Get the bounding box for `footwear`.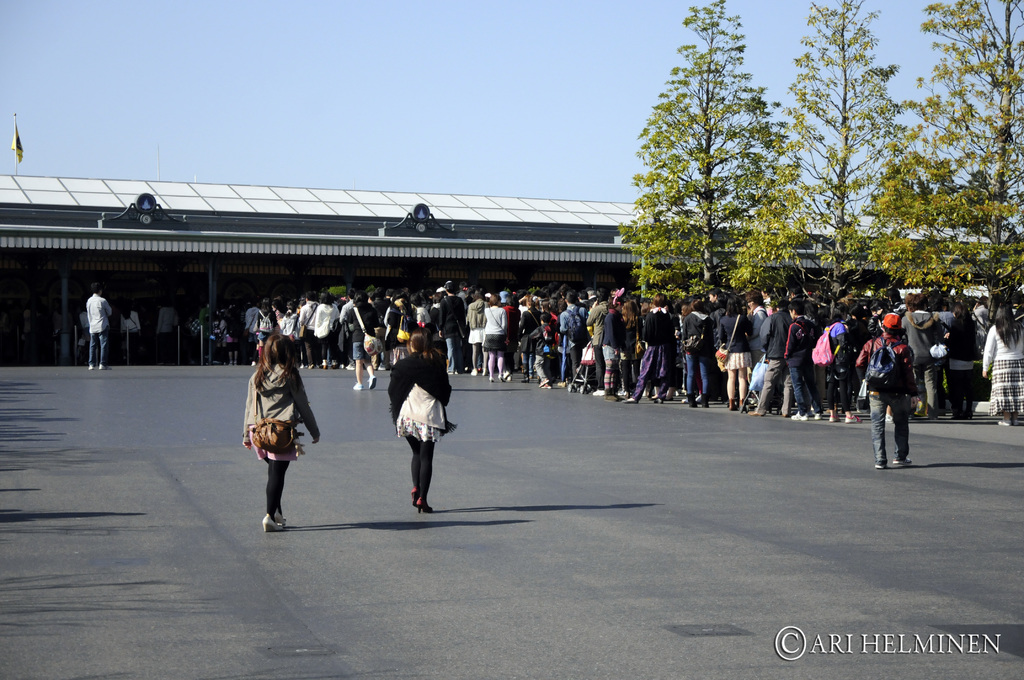
box=[417, 495, 433, 517].
